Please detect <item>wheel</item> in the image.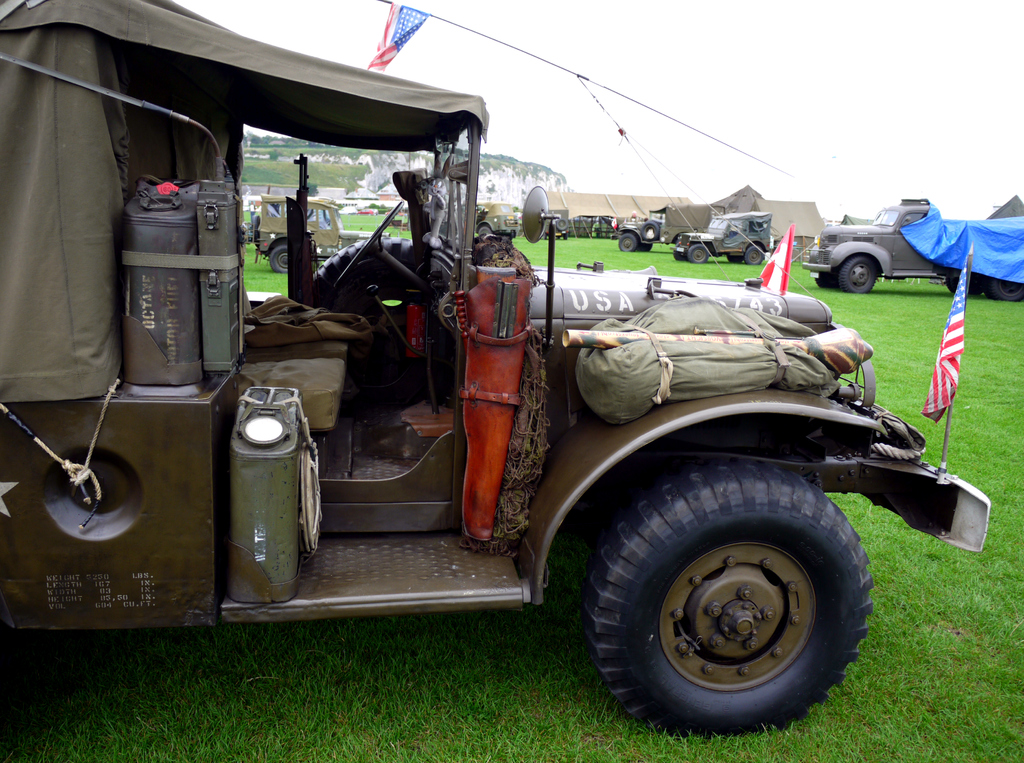
left=810, top=270, right=836, bottom=290.
